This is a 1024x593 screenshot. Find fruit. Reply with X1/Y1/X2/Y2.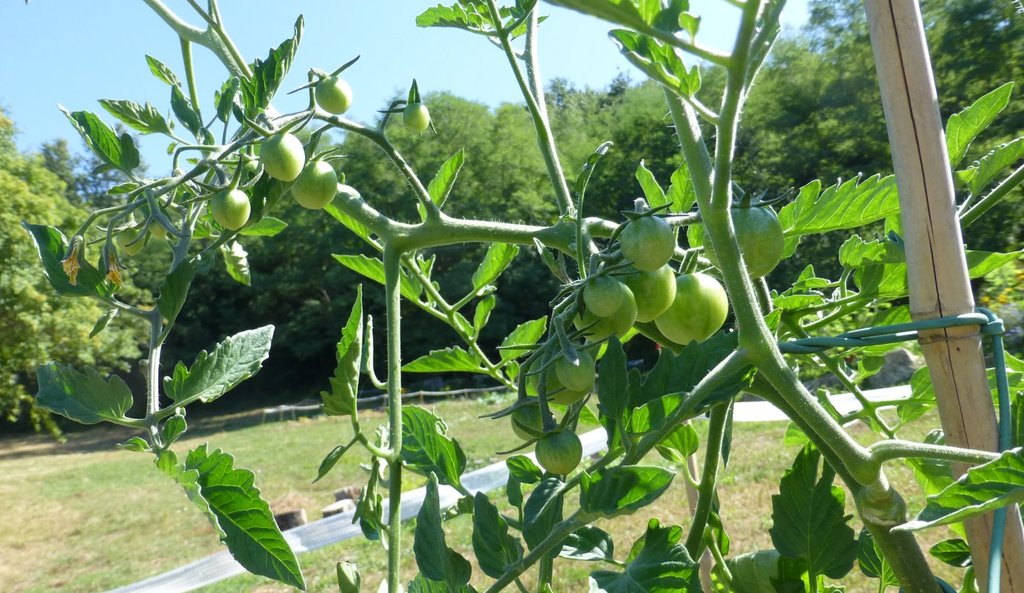
398/101/433/137.
